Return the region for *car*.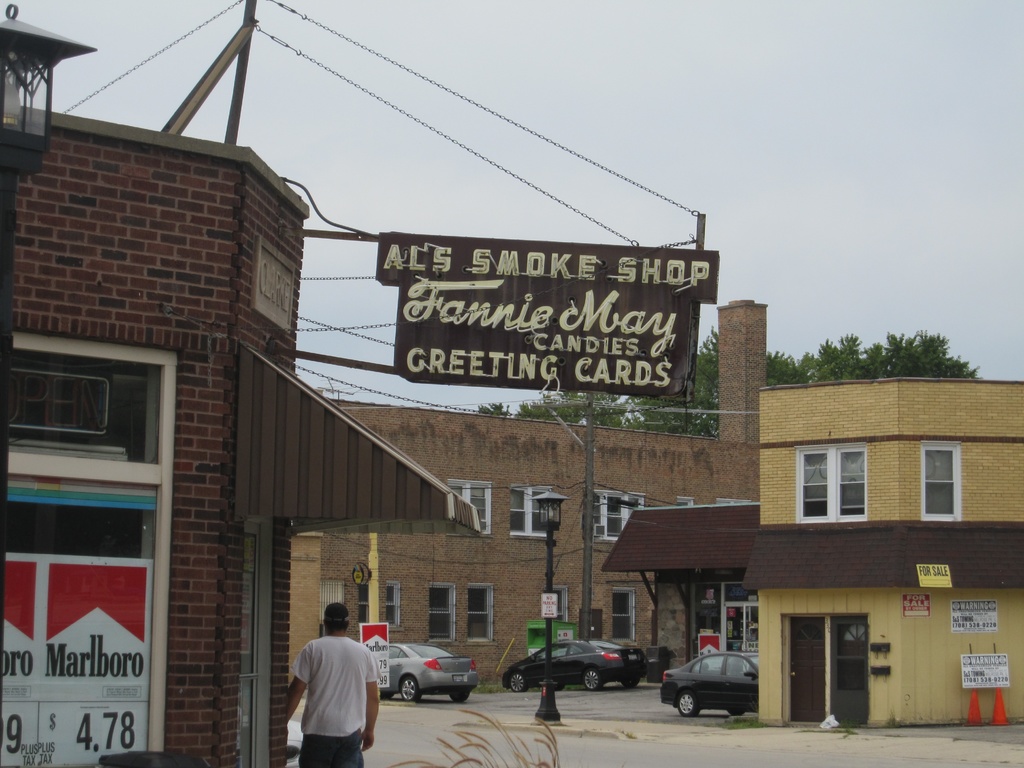
{"left": 658, "top": 648, "right": 761, "bottom": 720}.
